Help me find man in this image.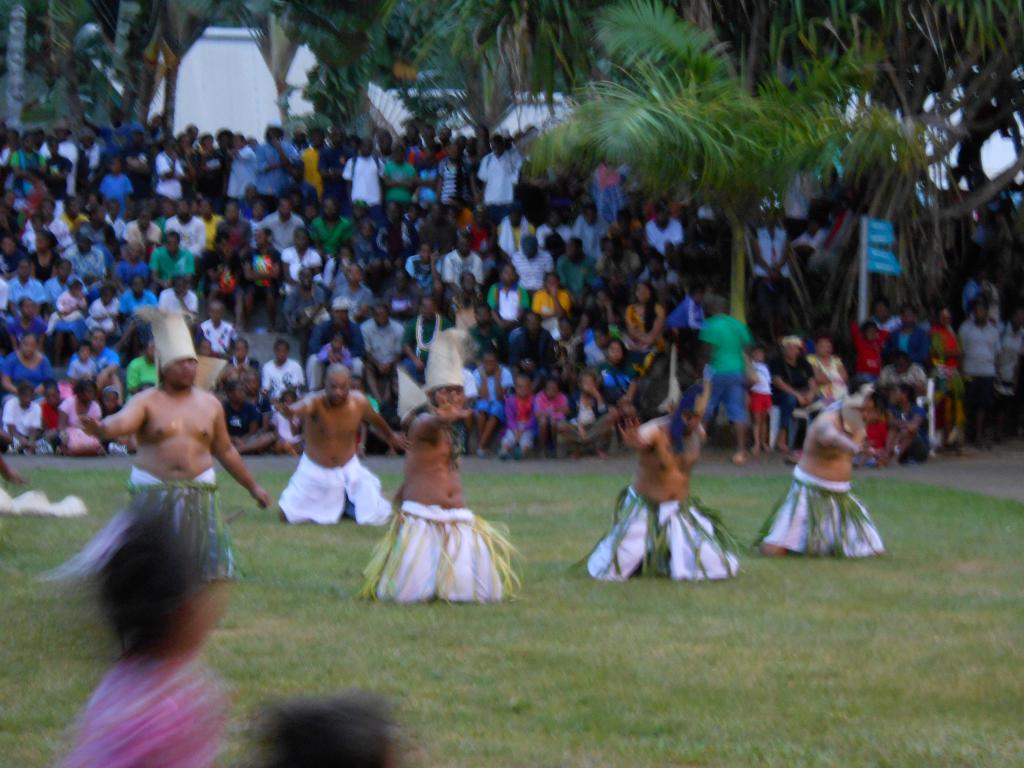
Found it: pyautogui.locateOnScreen(345, 140, 383, 221).
